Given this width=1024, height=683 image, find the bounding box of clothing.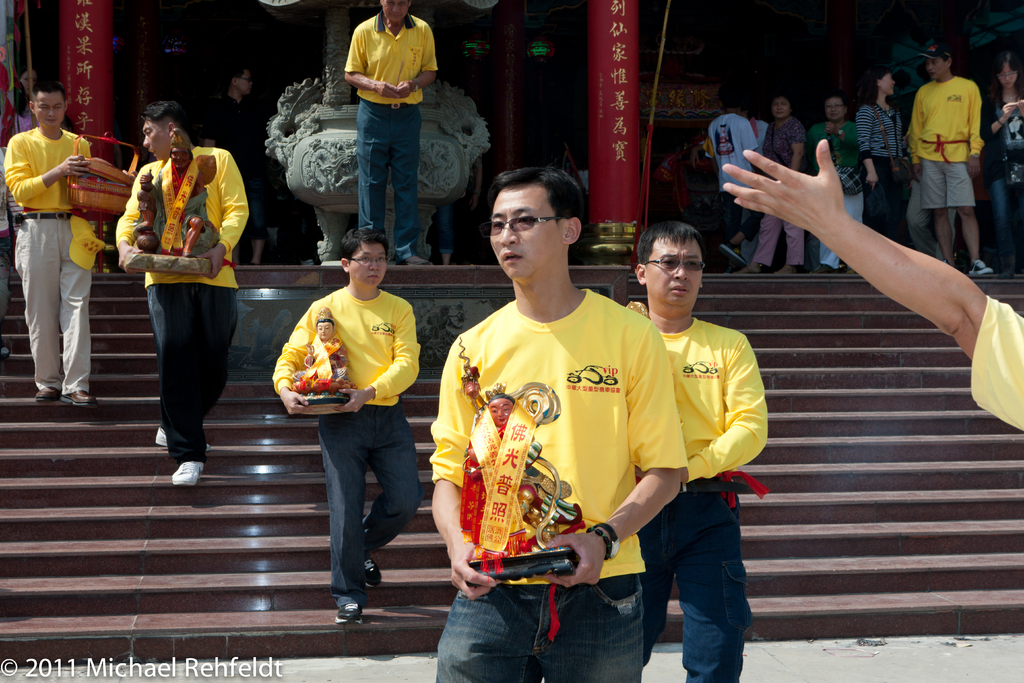
[left=964, top=298, right=1023, bottom=432].
